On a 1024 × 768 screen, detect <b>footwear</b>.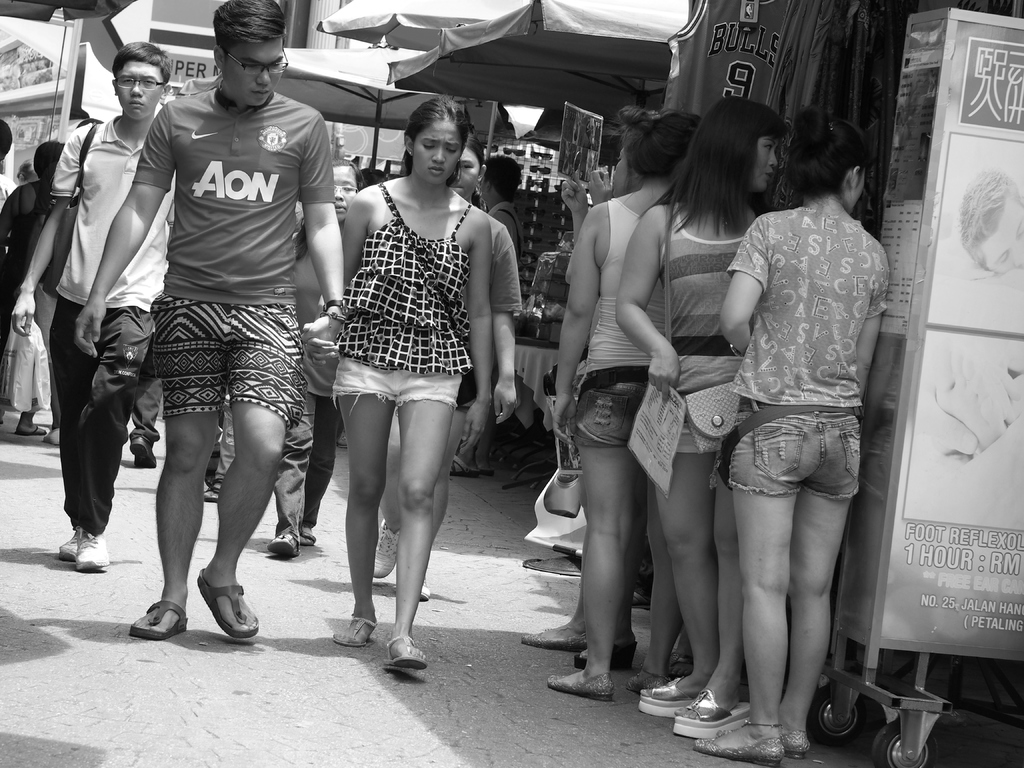
bbox(785, 728, 811, 760).
